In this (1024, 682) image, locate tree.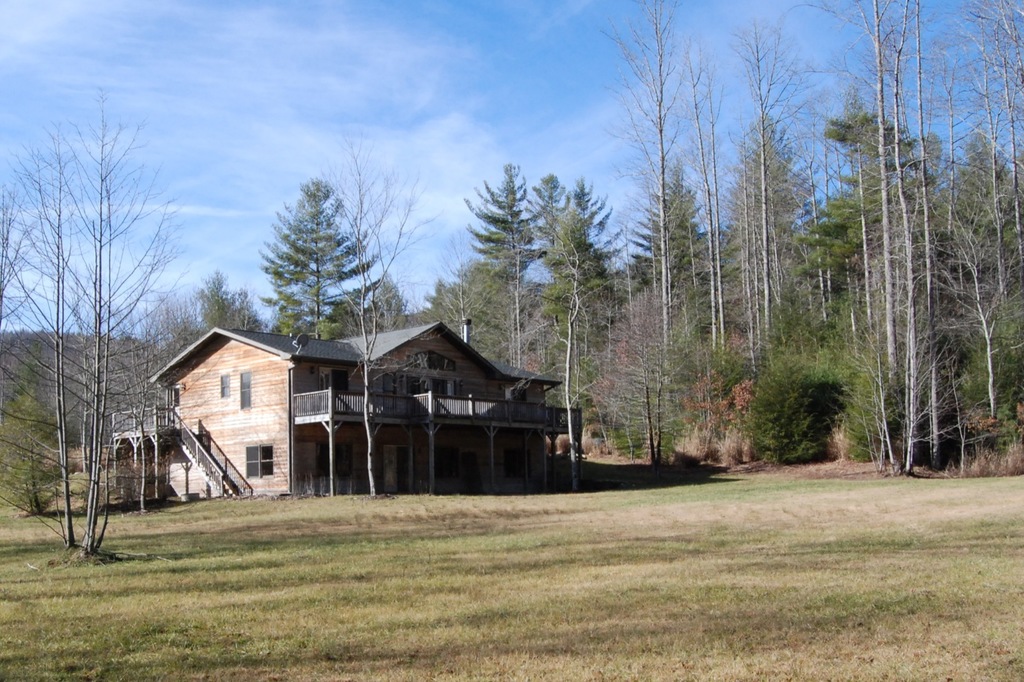
Bounding box: (left=737, top=21, right=820, bottom=370).
